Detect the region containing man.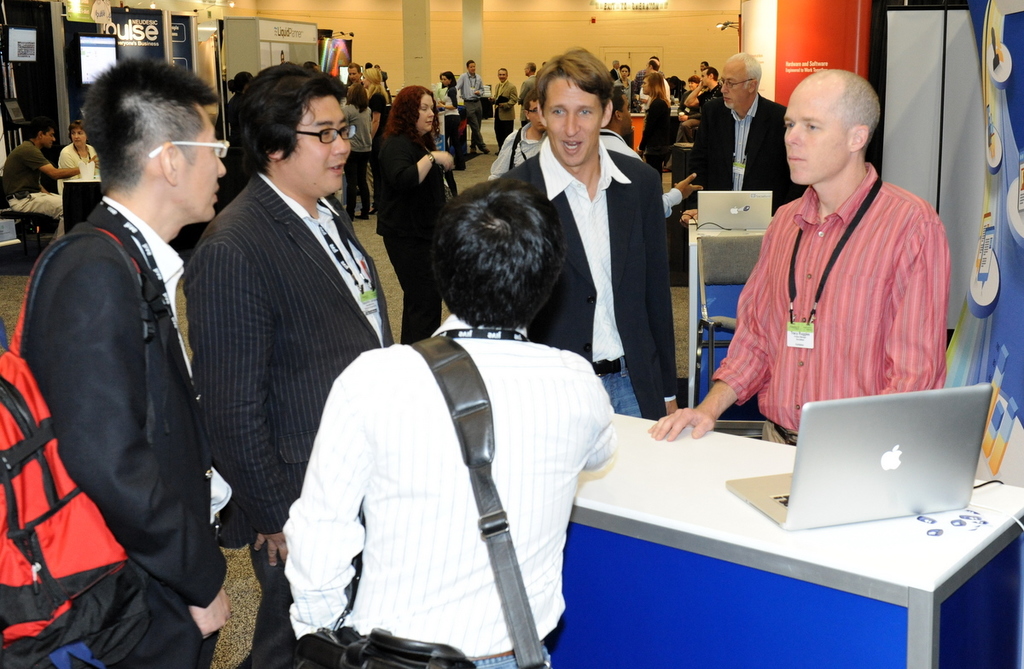
x1=1 y1=120 x2=102 y2=244.
